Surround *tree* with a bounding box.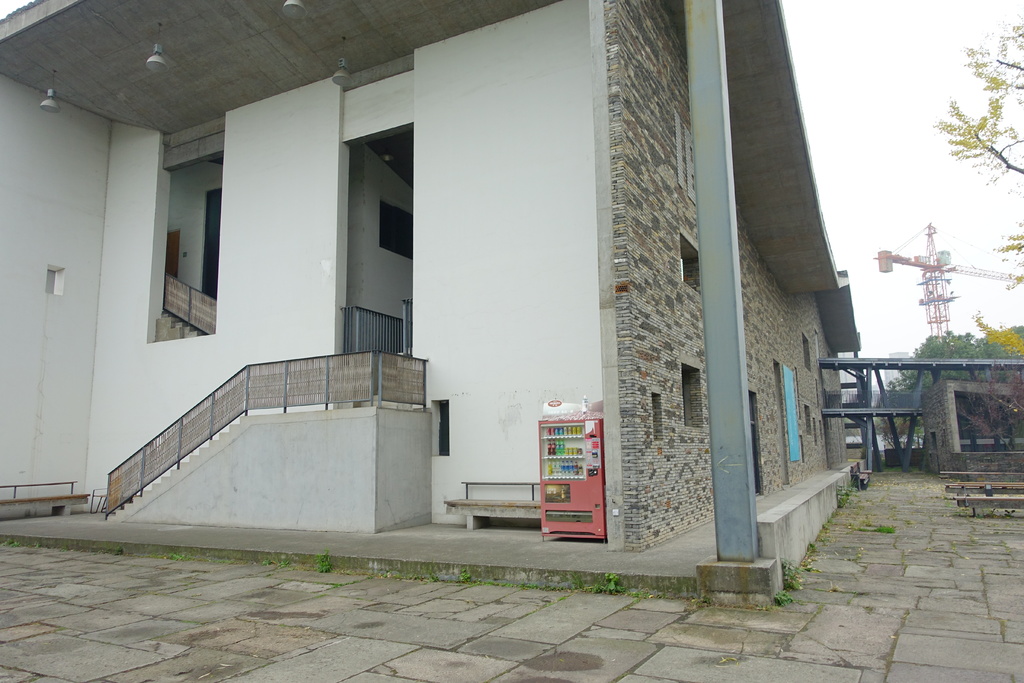
select_region(877, 331, 1005, 443).
